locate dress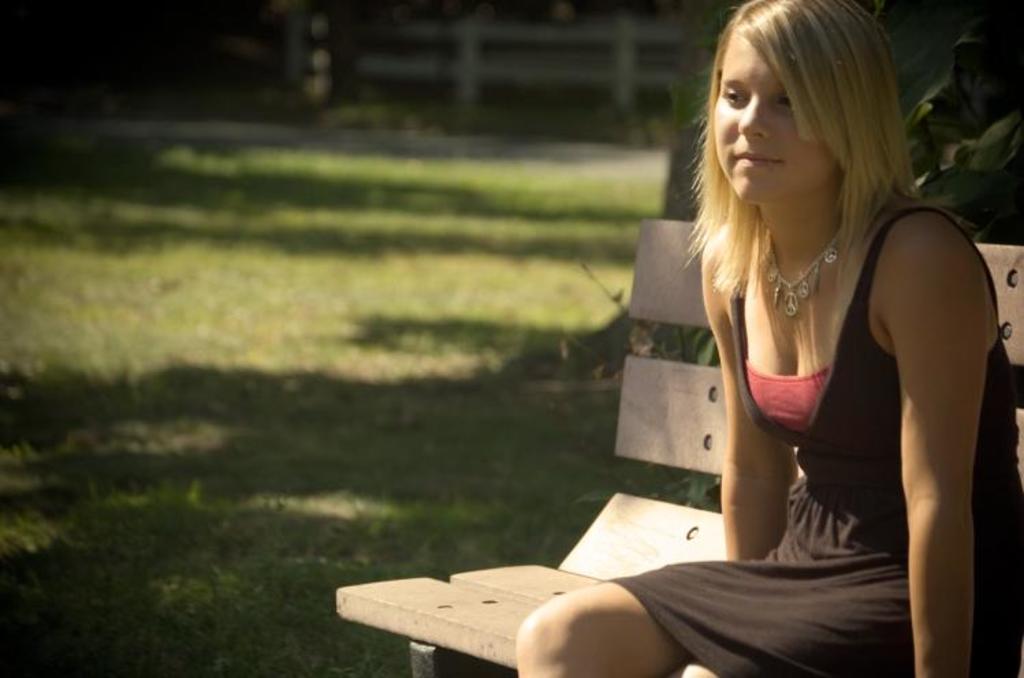
(597,201,1023,677)
